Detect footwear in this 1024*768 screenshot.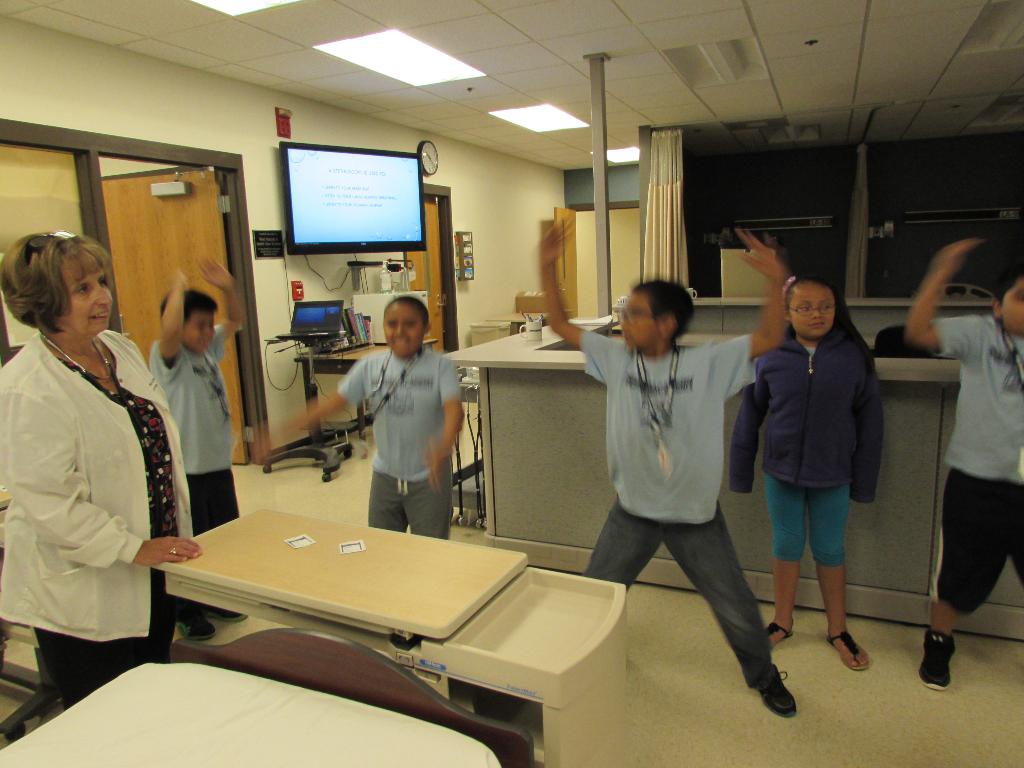
Detection: (left=745, top=650, right=805, bottom=737).
